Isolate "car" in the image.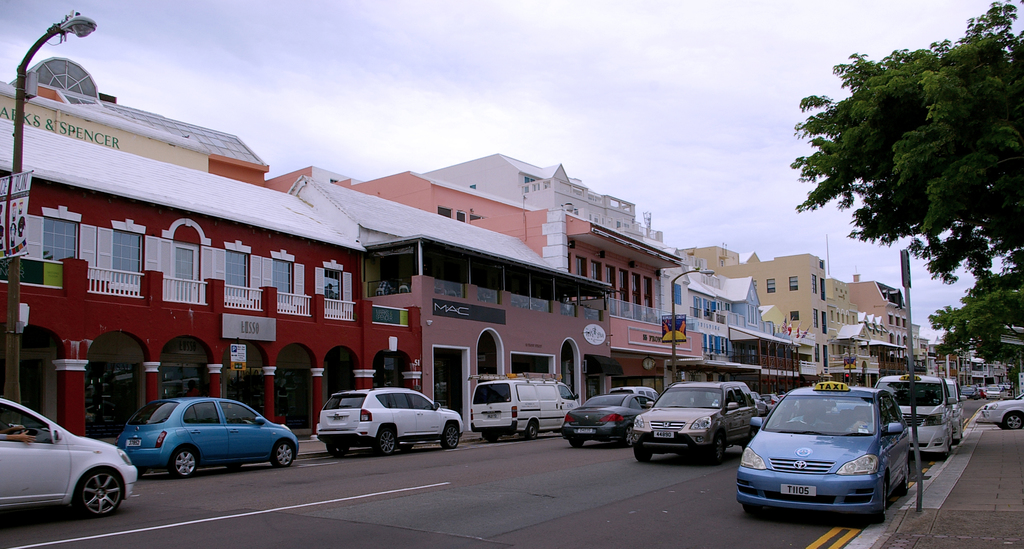
Isolated region: crop(111, 389, 302, 474).
